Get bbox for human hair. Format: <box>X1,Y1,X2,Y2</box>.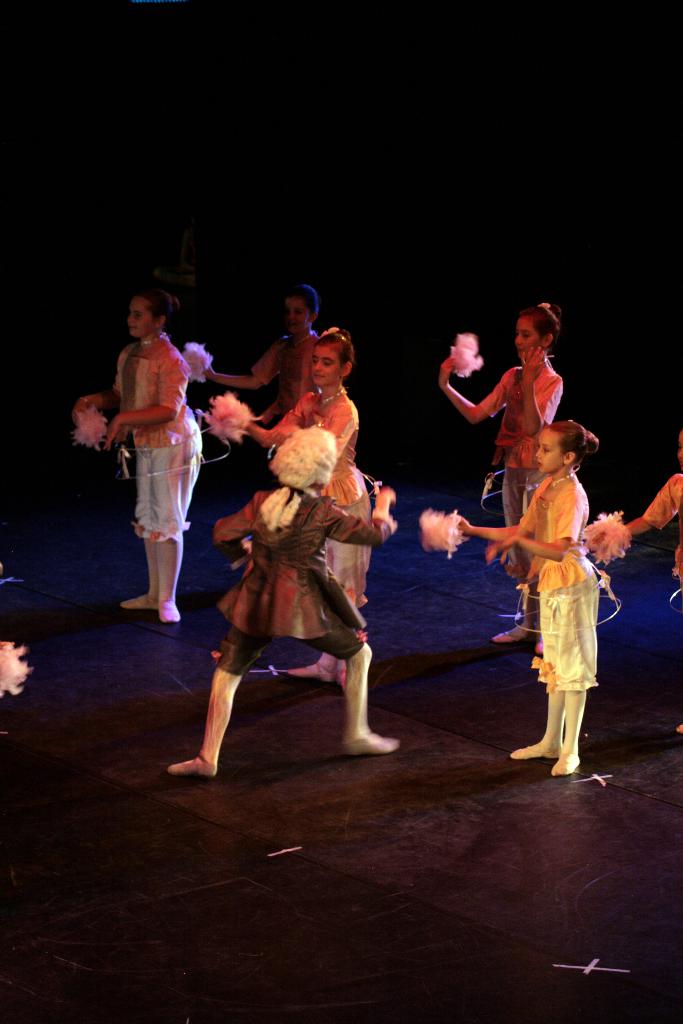
<box>289,285,318,315</box>.
